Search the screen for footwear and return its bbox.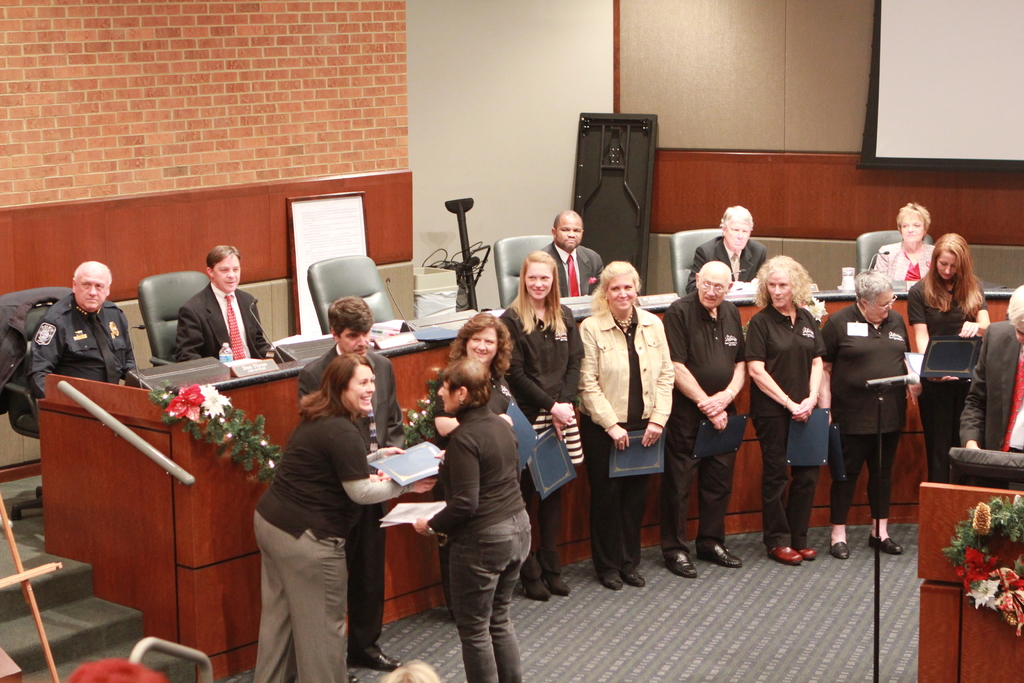
Found: box(542, 568, 573, 595).
